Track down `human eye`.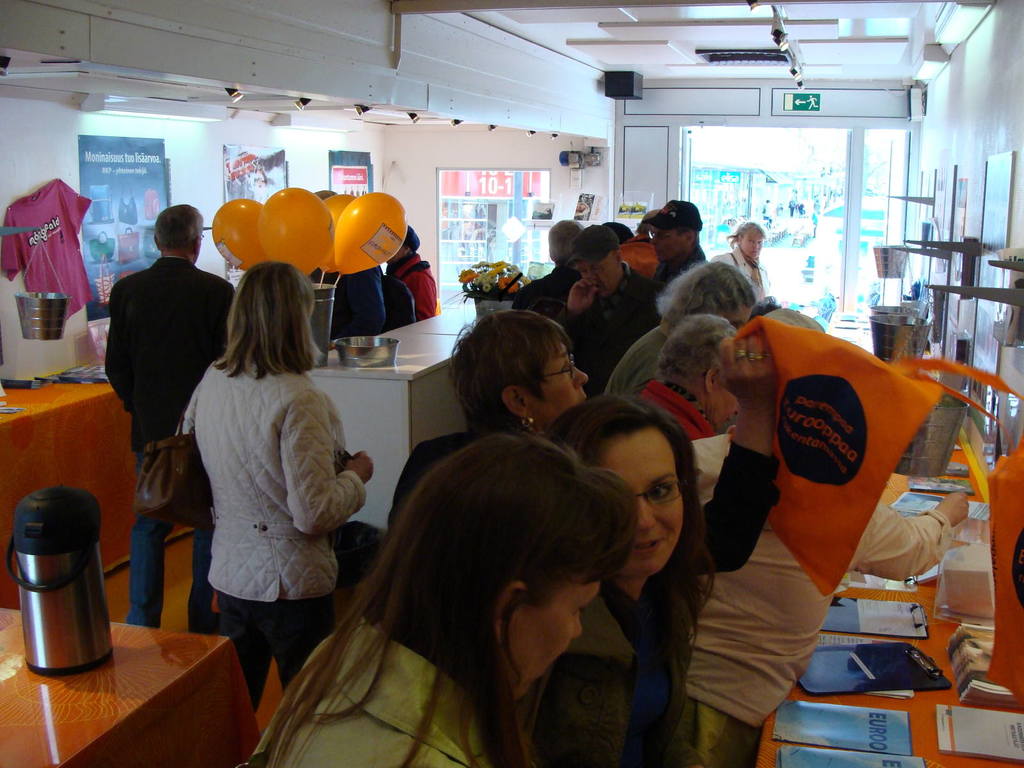
Tracked to BBox(748, 239, 753, 243).
